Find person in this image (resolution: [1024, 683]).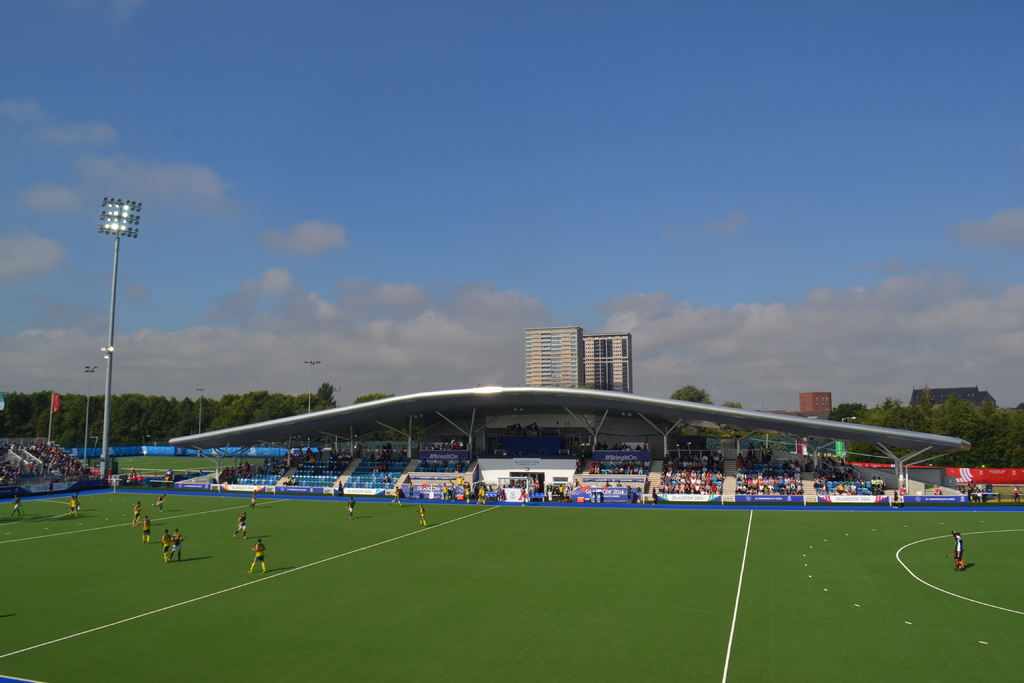
(left=68, top=491, right=82, bottom=523).
